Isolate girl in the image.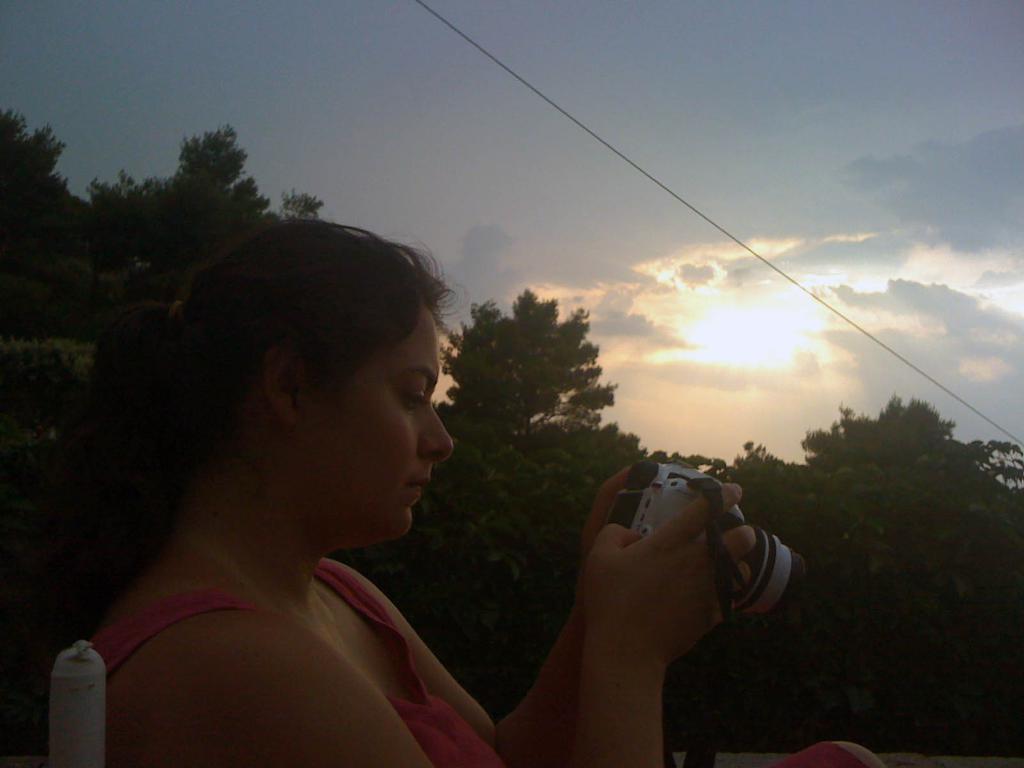
Isolated region: 38, 219, 892, 767.
